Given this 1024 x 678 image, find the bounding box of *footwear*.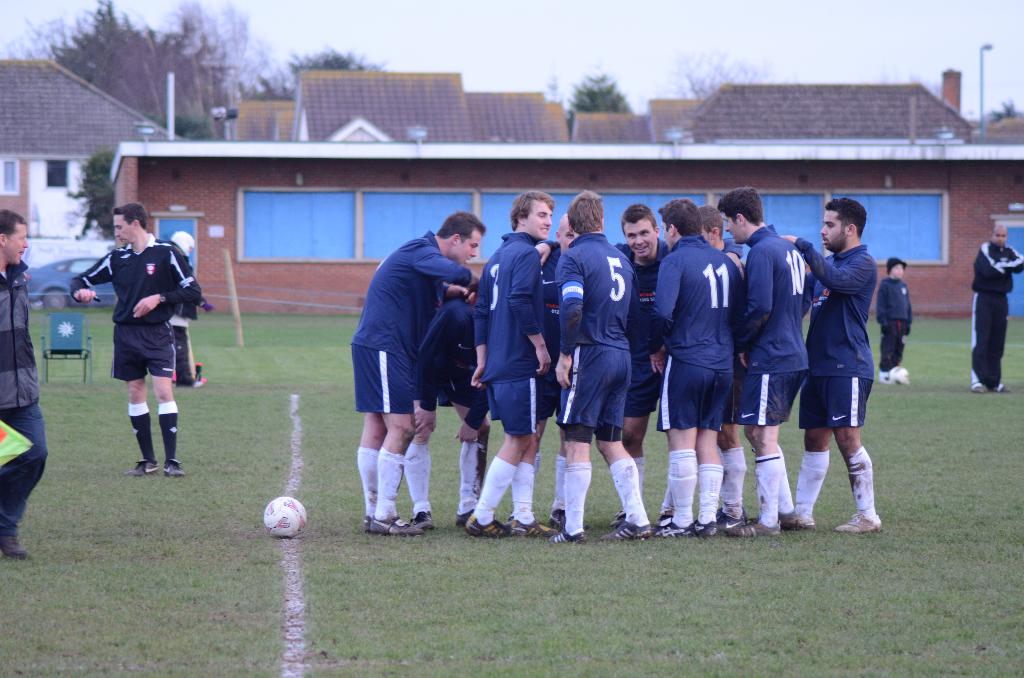
{"left": 971, "top": 383, "right": 988, "bottom": 398}.
